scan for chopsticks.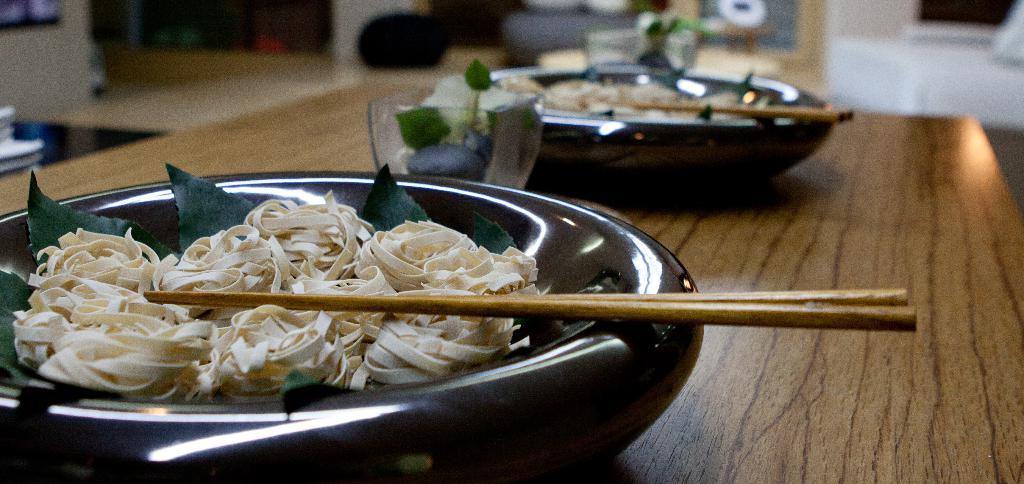
Scan result: (x1=598, y1=93, x2=853, y2=127).
